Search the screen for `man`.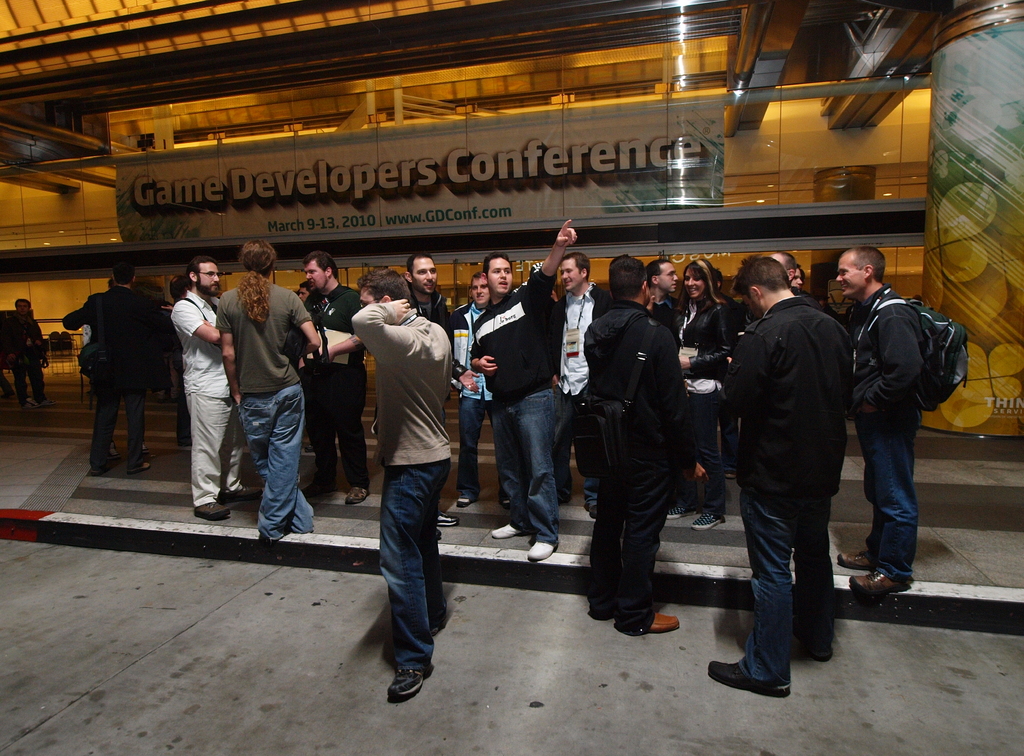
Found at 461, 270, 508, 513.
